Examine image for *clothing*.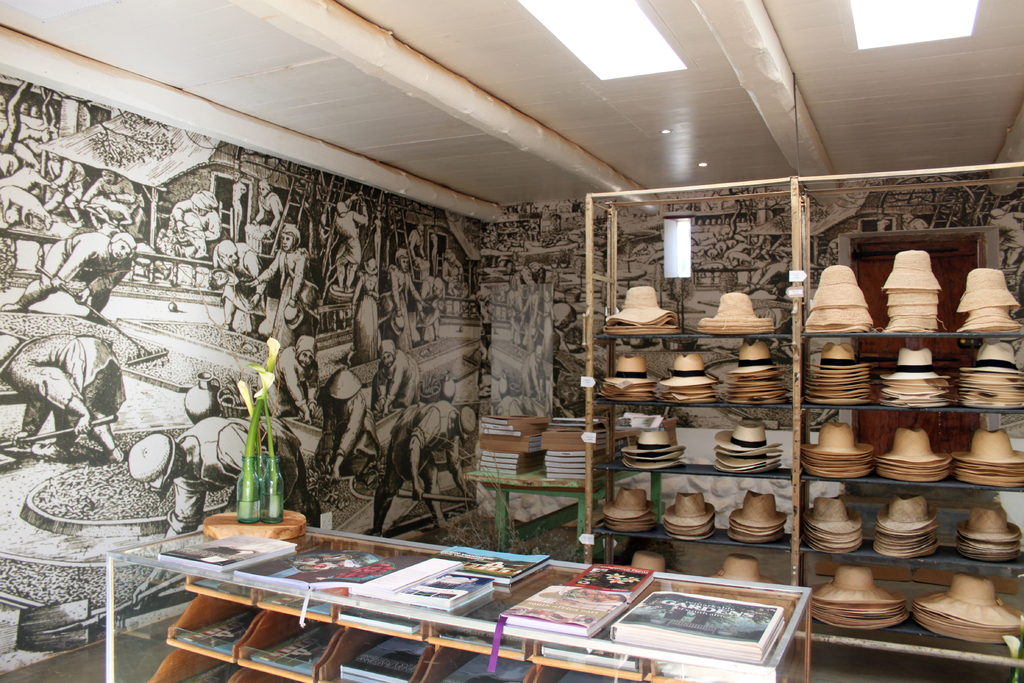
Examination result: [387, 263, 416, 350].
